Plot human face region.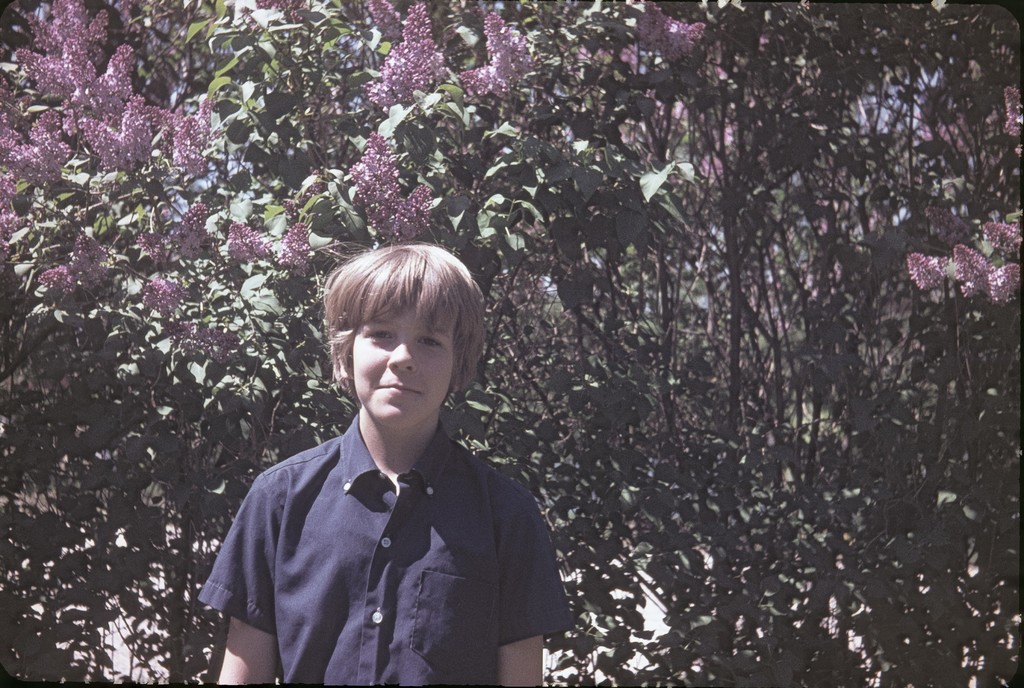
Plotted at [351, 302, 457, 432].
